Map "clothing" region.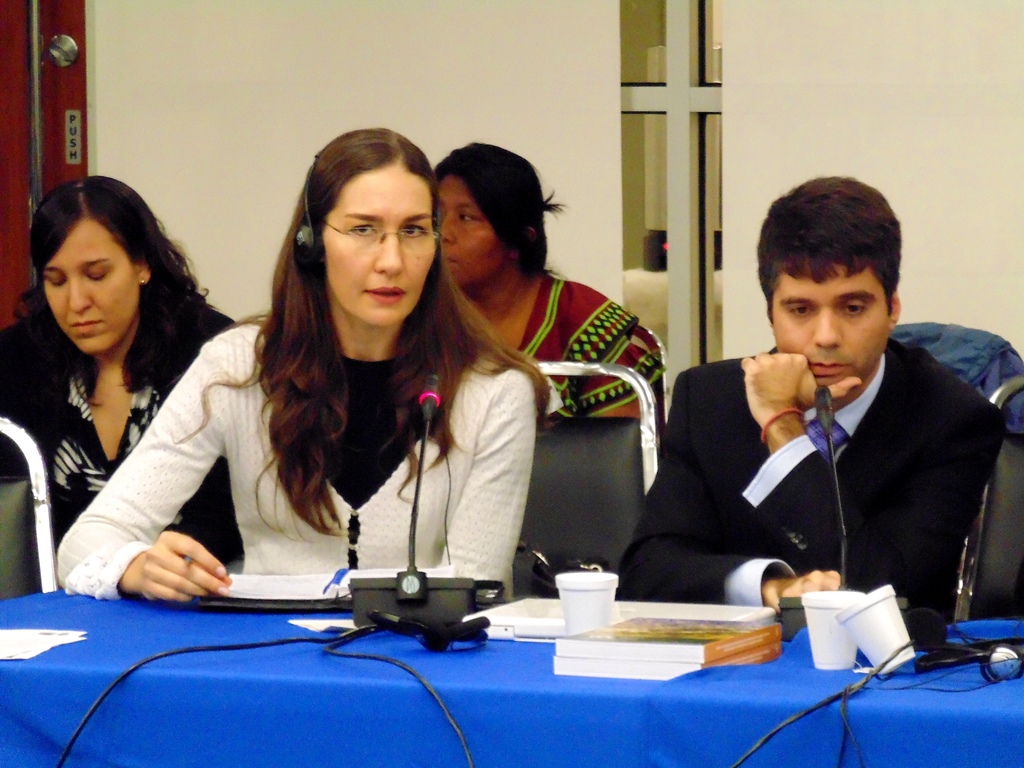
Mapped to x1=616 y1=328 x2=1007 y2=648.
